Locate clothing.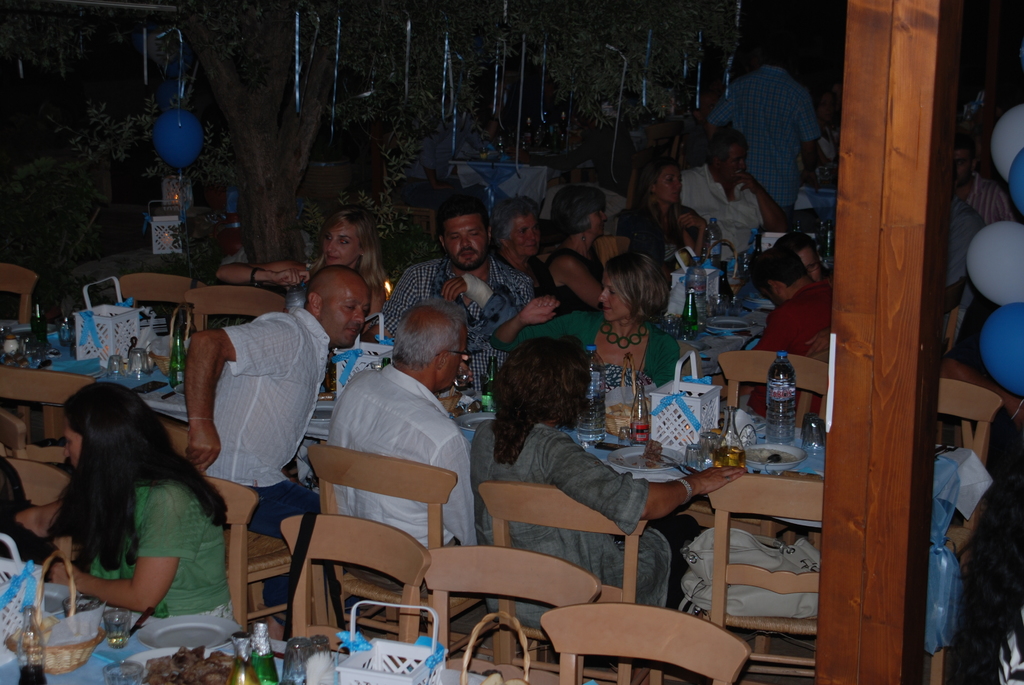
Bounding box: region(468, 411, 698, 631).
